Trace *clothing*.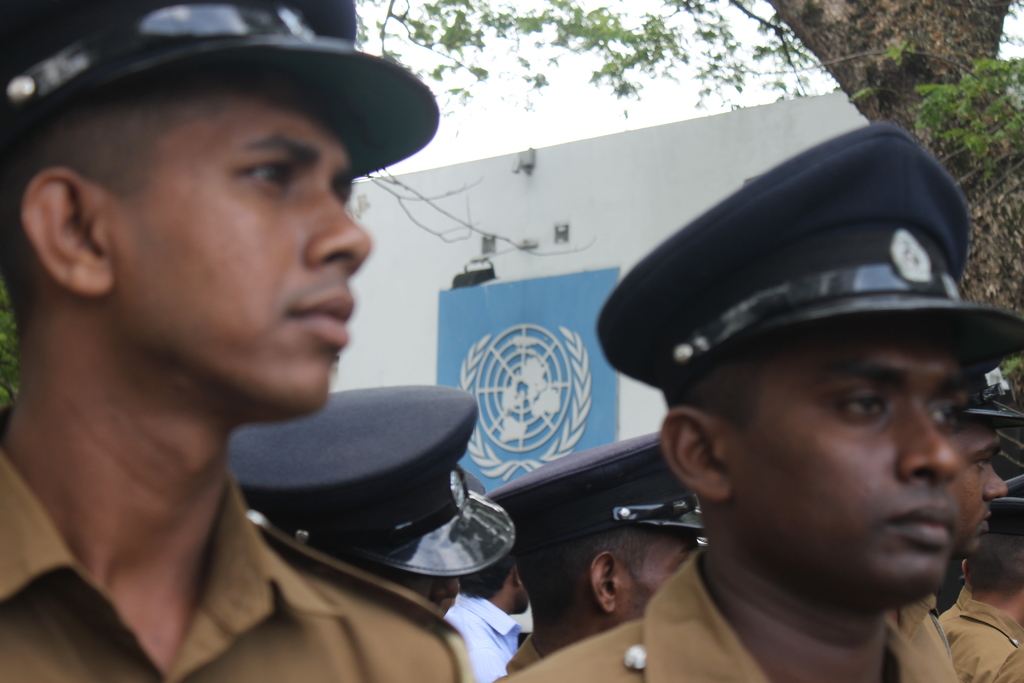
Traced to locate(897, 591, 960, 682).
